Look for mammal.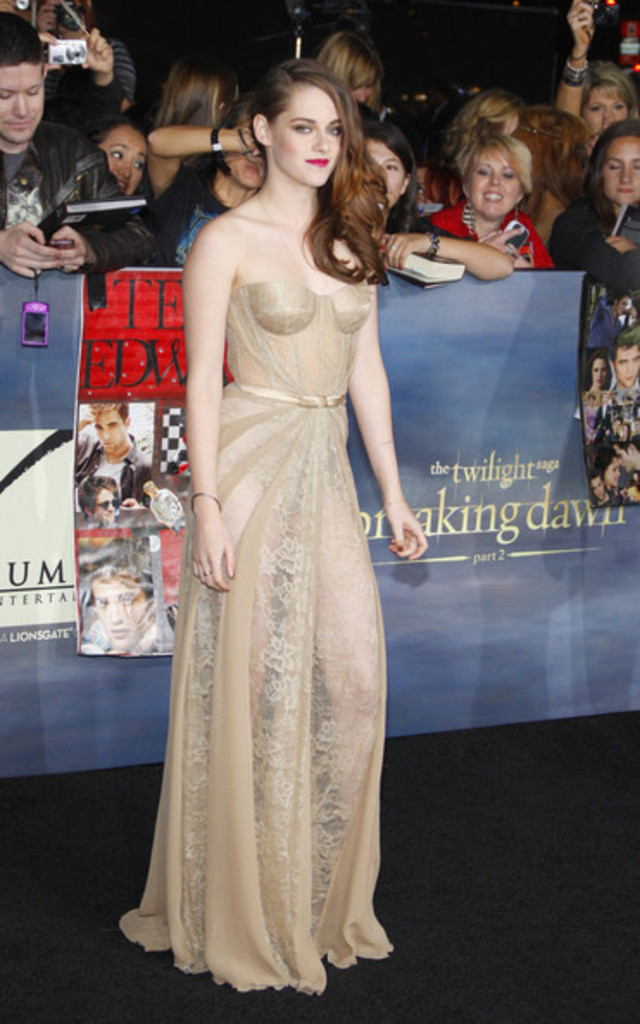
Found: [83,472,121,529].
